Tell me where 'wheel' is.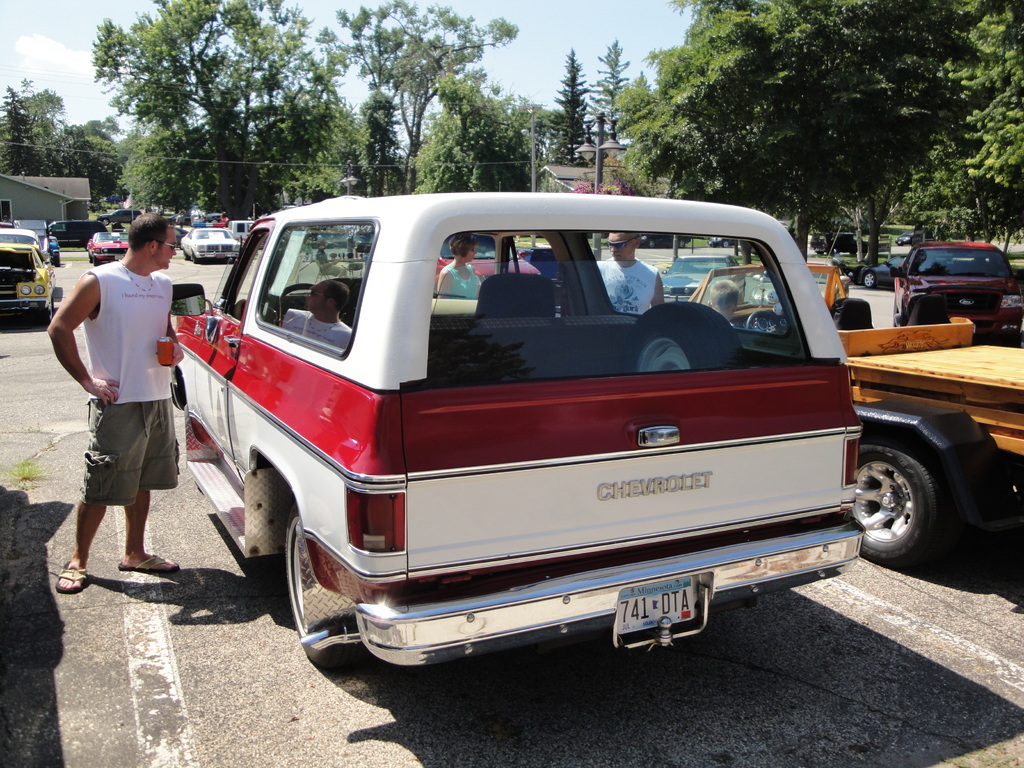
'wheel' is at bbox=(35, 304, 56, 329).
